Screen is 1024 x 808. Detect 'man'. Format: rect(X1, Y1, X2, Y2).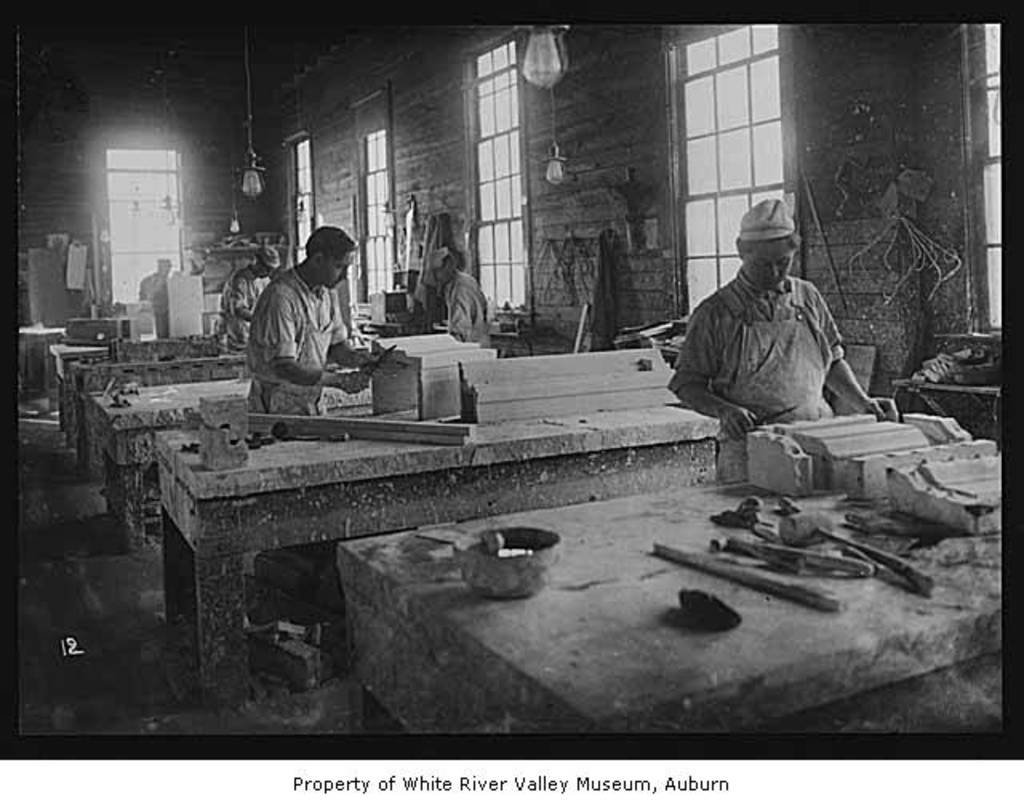
rect(238, 206, 376, 432).
